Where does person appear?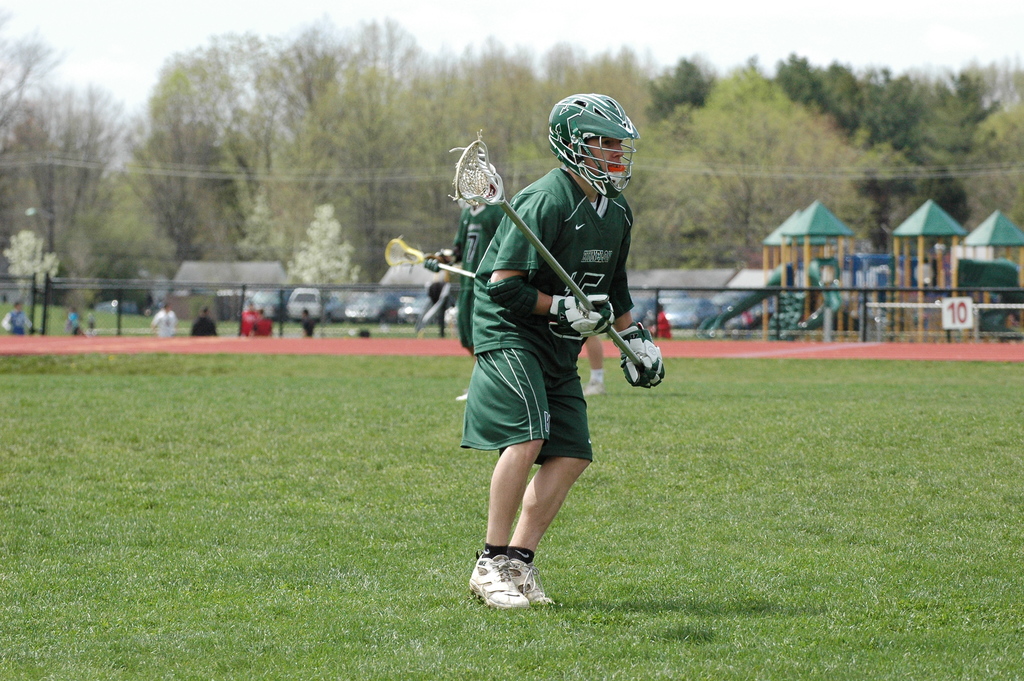
Appears at 189/304/219/338.
